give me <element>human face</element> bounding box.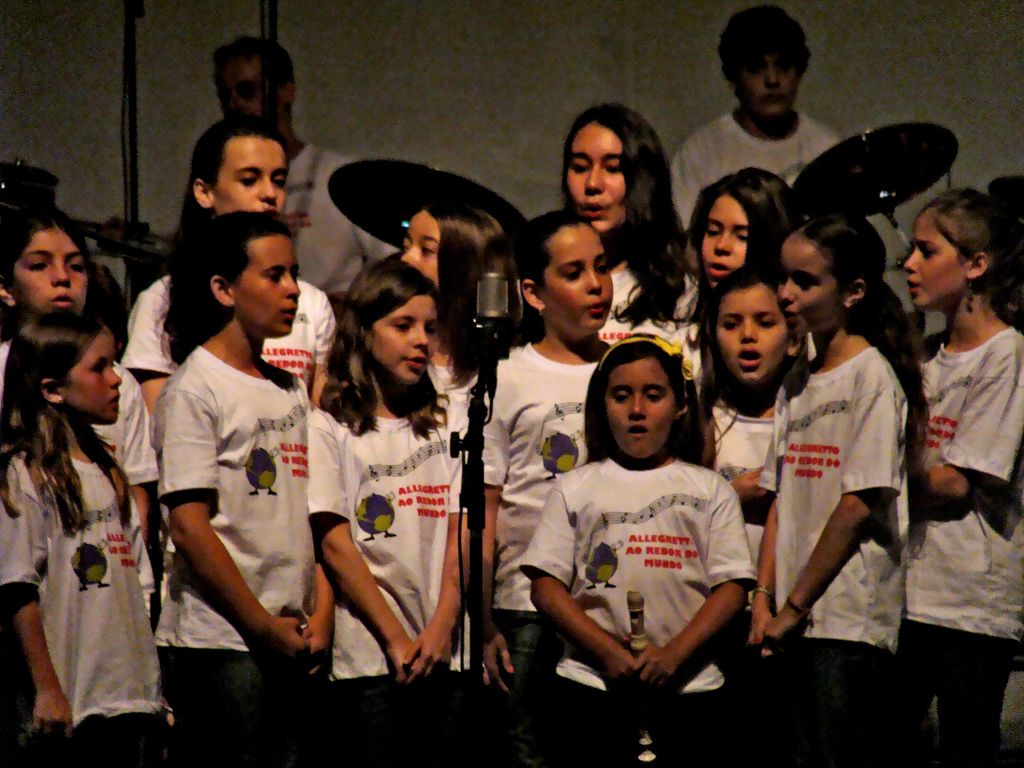
[x1=712, y1=280, x2=789, y2=386].
